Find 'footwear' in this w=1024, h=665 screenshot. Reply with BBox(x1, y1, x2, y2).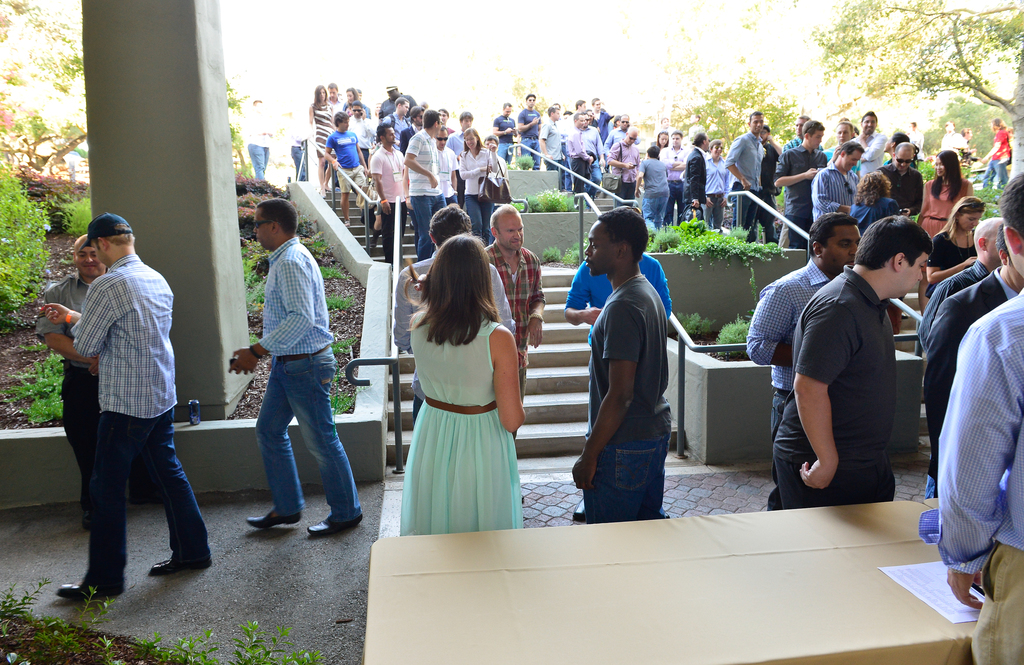
BBox(152, 550, 211, 575).
